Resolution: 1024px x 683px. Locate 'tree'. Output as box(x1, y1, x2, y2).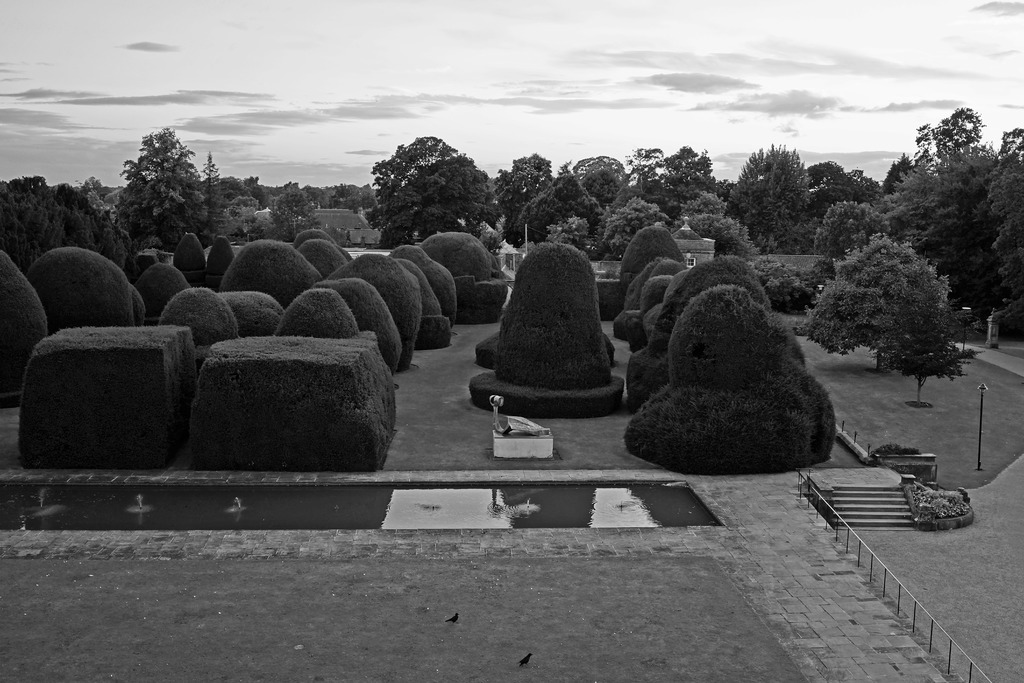
box(900, 105, 984, 176).
